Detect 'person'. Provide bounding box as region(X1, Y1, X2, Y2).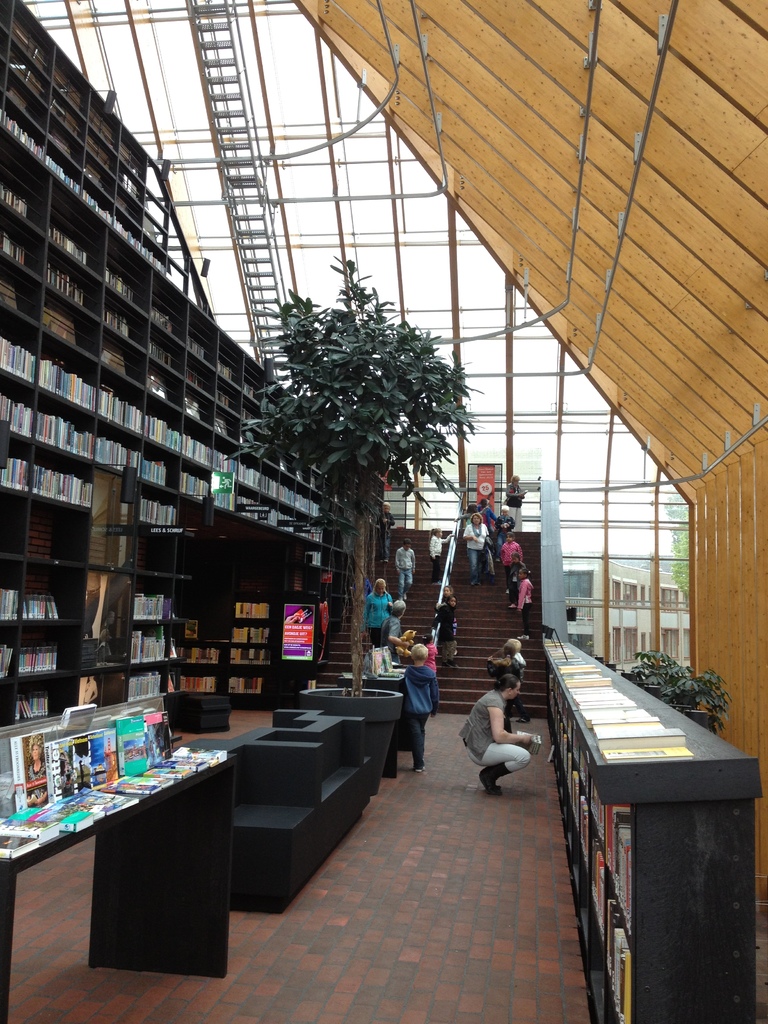
region(478, 674, 543, 805).
